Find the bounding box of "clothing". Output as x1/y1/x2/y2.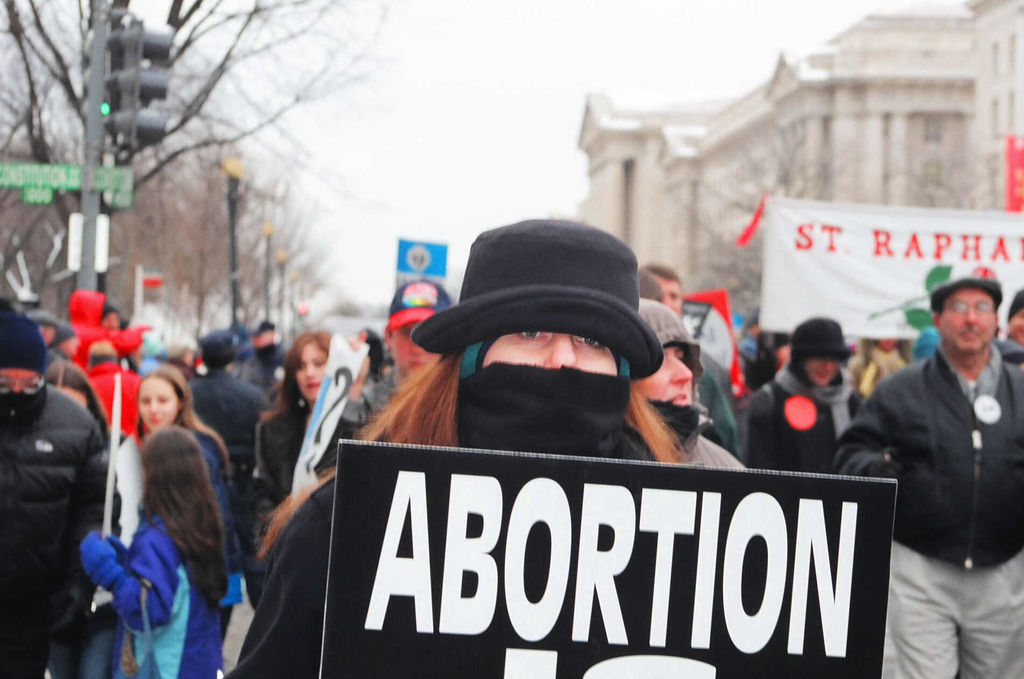
72/493/223/678.
